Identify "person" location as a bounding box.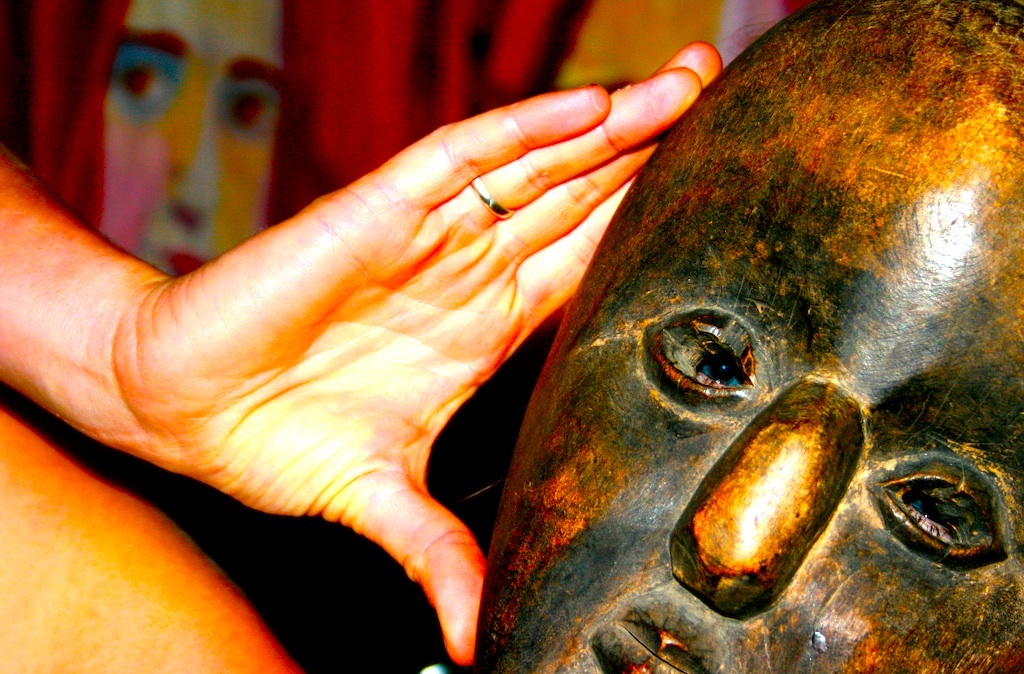
{"x1": 27, "y1": 0, "x2": 569, "y2": 286}.
